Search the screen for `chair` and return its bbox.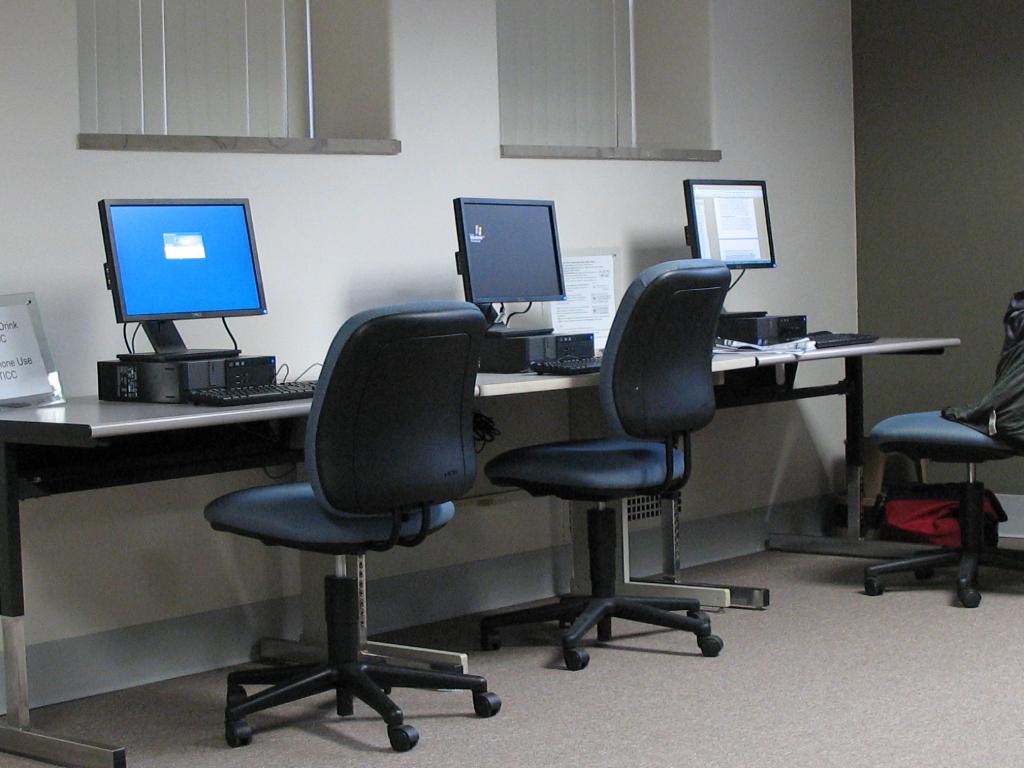
Found: [x1=205, y1=296, x2=510, y2=764].
